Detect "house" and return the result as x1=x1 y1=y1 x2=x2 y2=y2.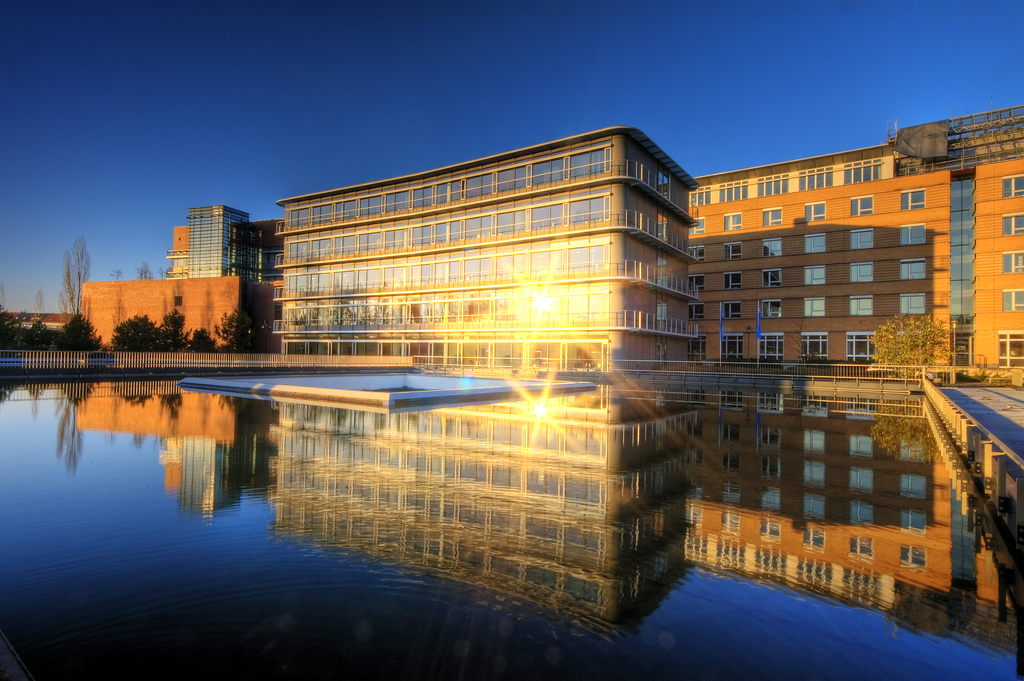
x1=684 y1=142 x2=915 y2=200.
